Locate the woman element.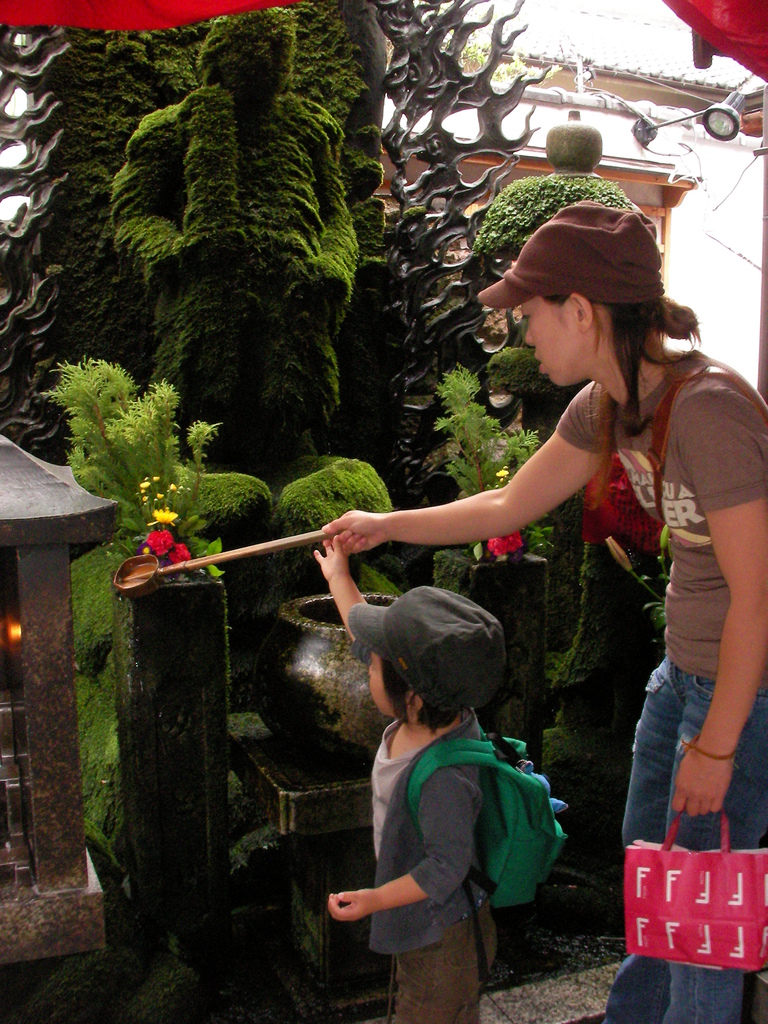
Element bbox: region(344, 172, 715, 949).
